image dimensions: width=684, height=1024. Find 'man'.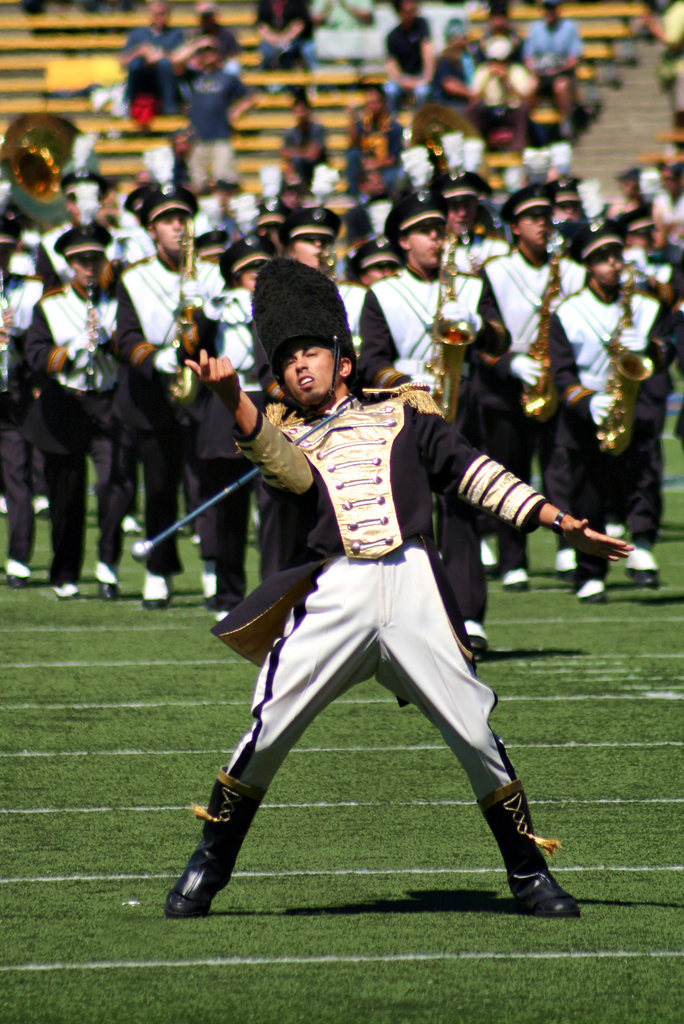
x1=20 y1=221 x2=141 y2=604.
